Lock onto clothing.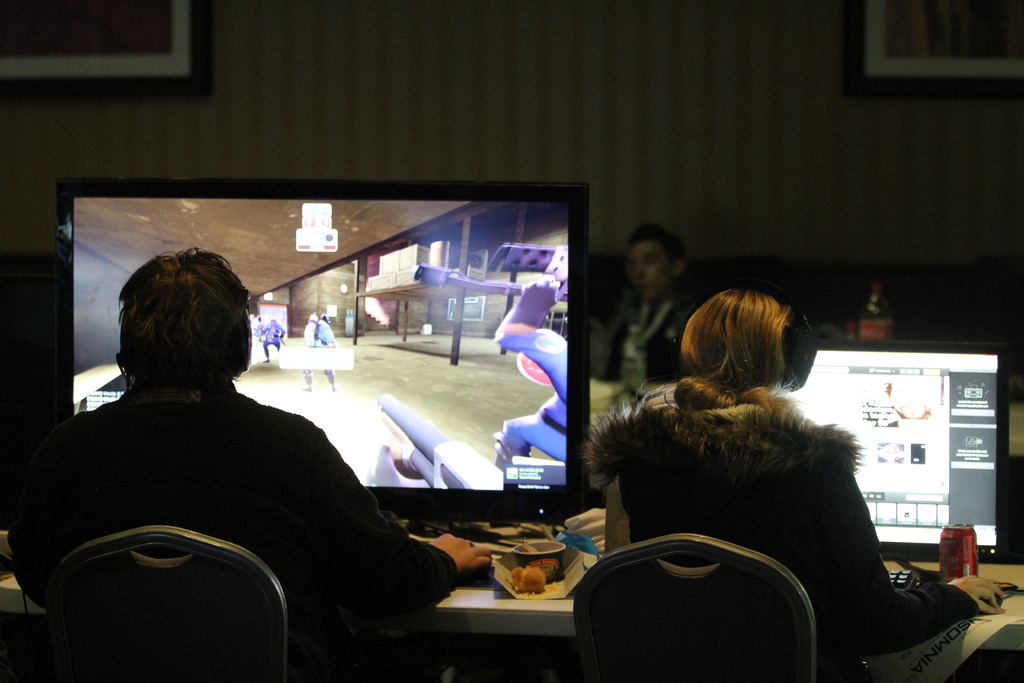
Locked: {"x1": 305, "y1": 317, "x2": 336, "y2": 374}.
